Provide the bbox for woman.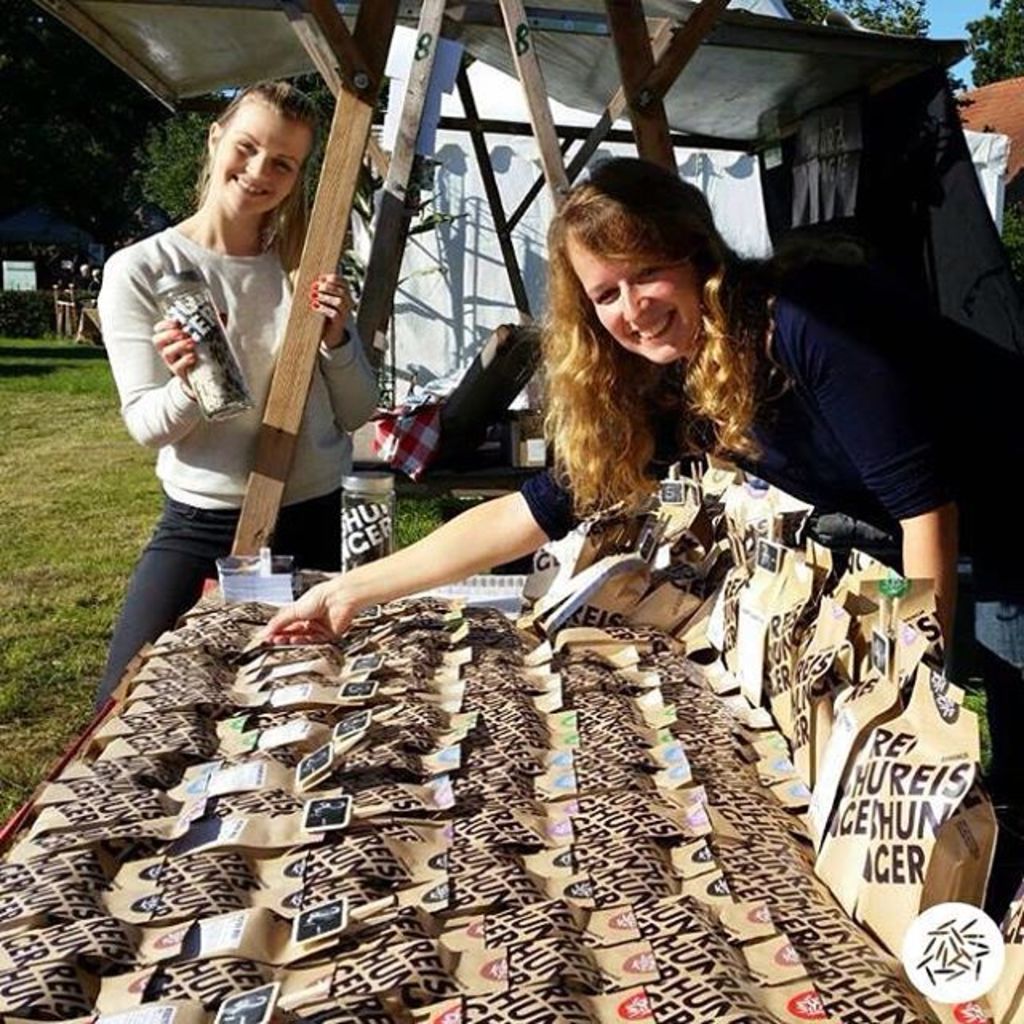
<bbox>243, 150, 1013, 680</bbox>.
